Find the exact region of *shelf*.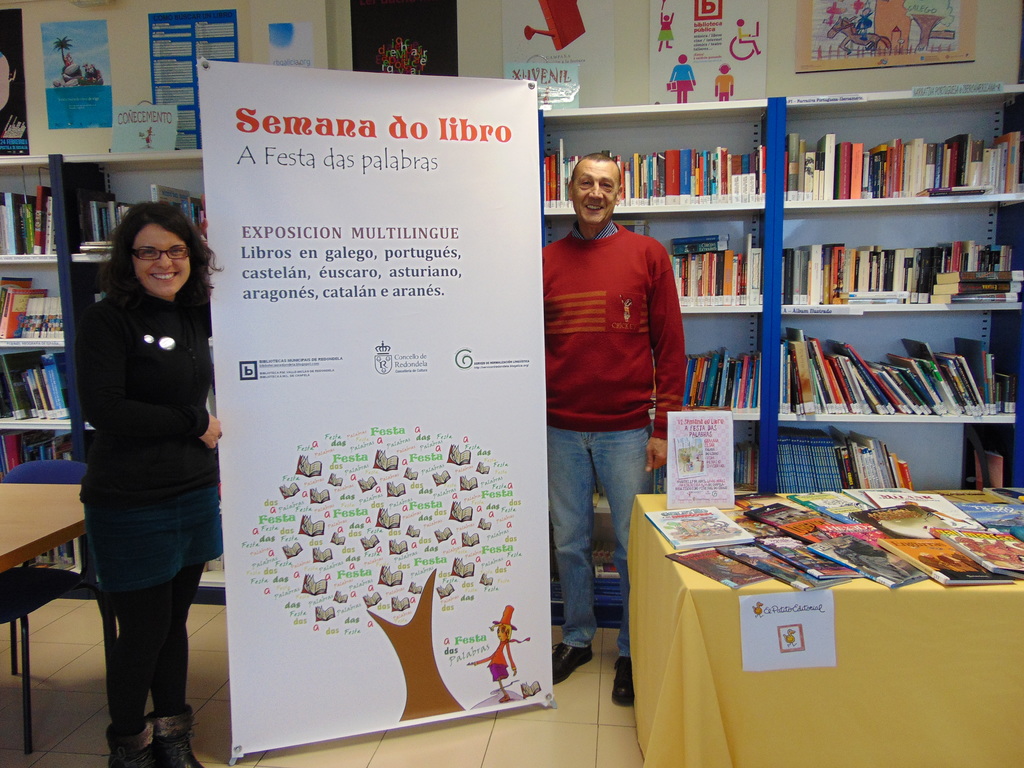
Exact region: <region>536, 84, 1023, 618</region>.
